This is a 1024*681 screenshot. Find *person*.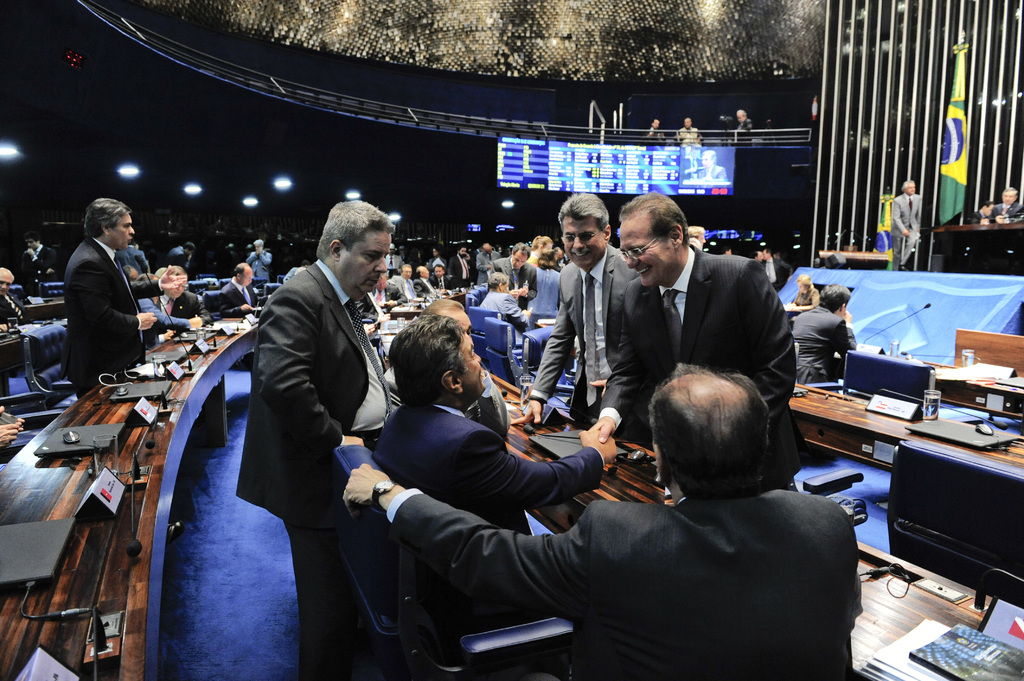
Bounding box: l=416, t=296, r=511, b=446.
